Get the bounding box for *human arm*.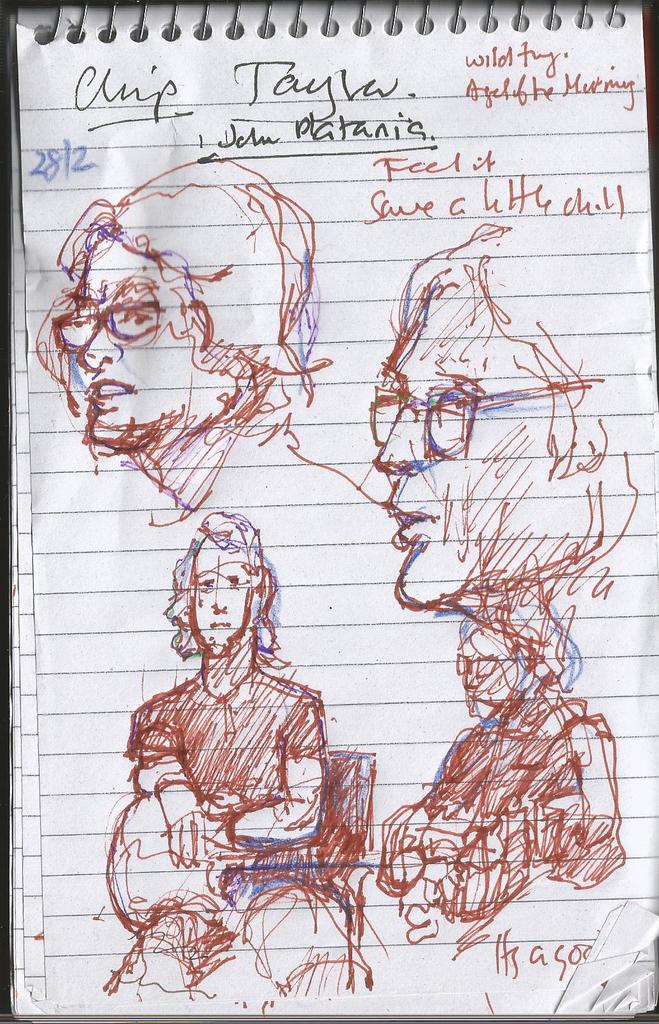
region(122, 711, 208, 852).
